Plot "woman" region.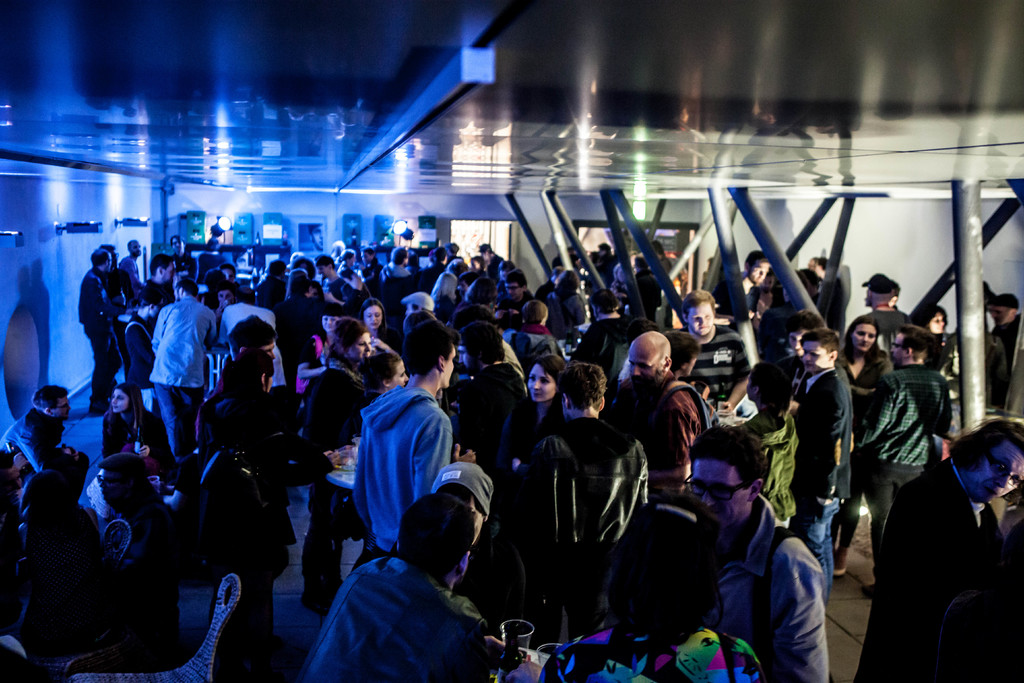
Plotted at left=458, top=270, right=479, bottom=295.
